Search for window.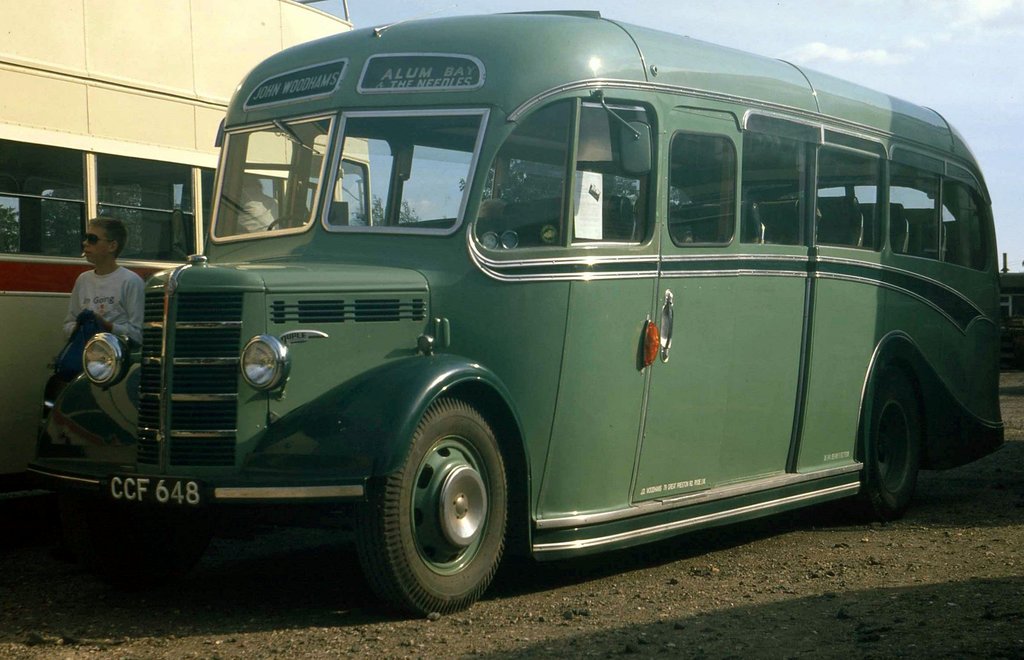
Found at Rect(211, 117, 337, 243).
